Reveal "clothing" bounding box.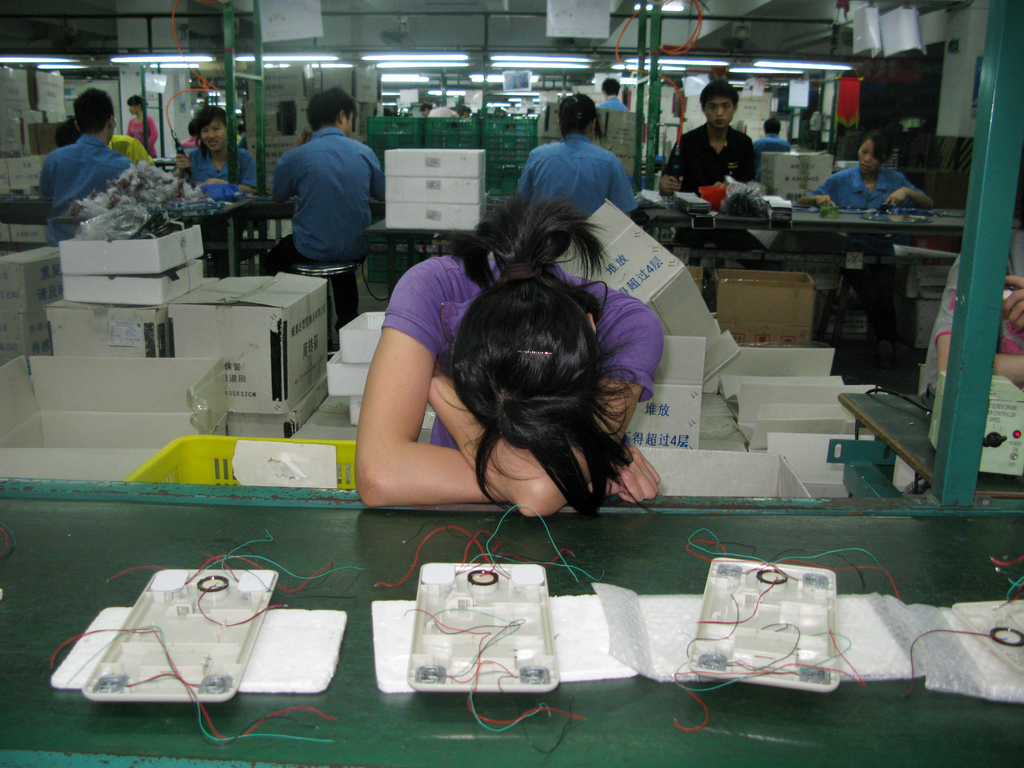
Revealed: select_region(38, 137, 138, 232).
